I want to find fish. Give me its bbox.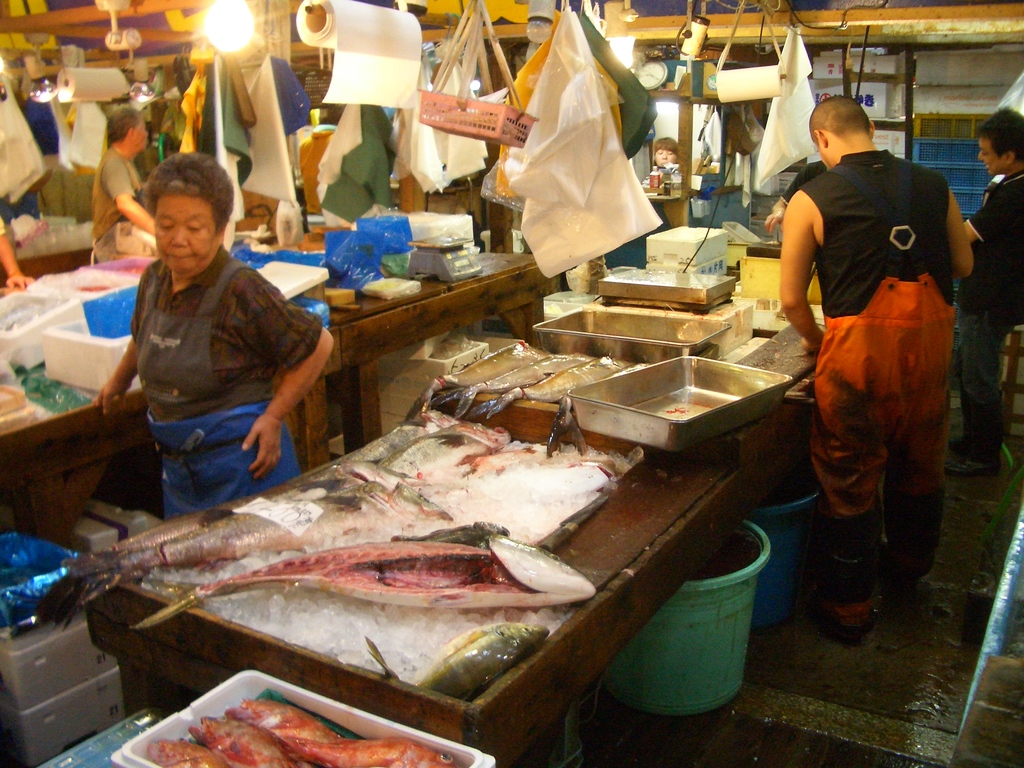
x1=541 y1=390 x2=588 y2=451.
